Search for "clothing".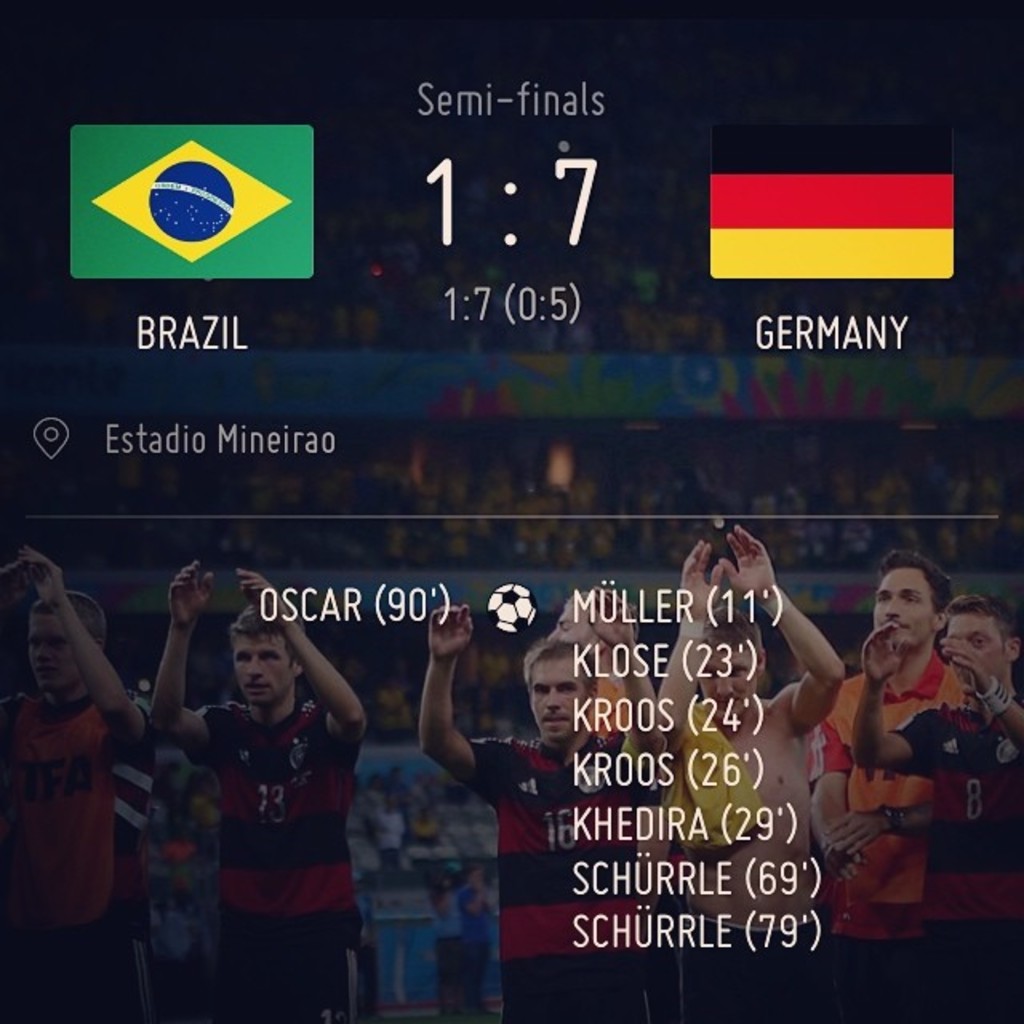
Found at x1=813, y1=666, x2=994, y2=1022.
